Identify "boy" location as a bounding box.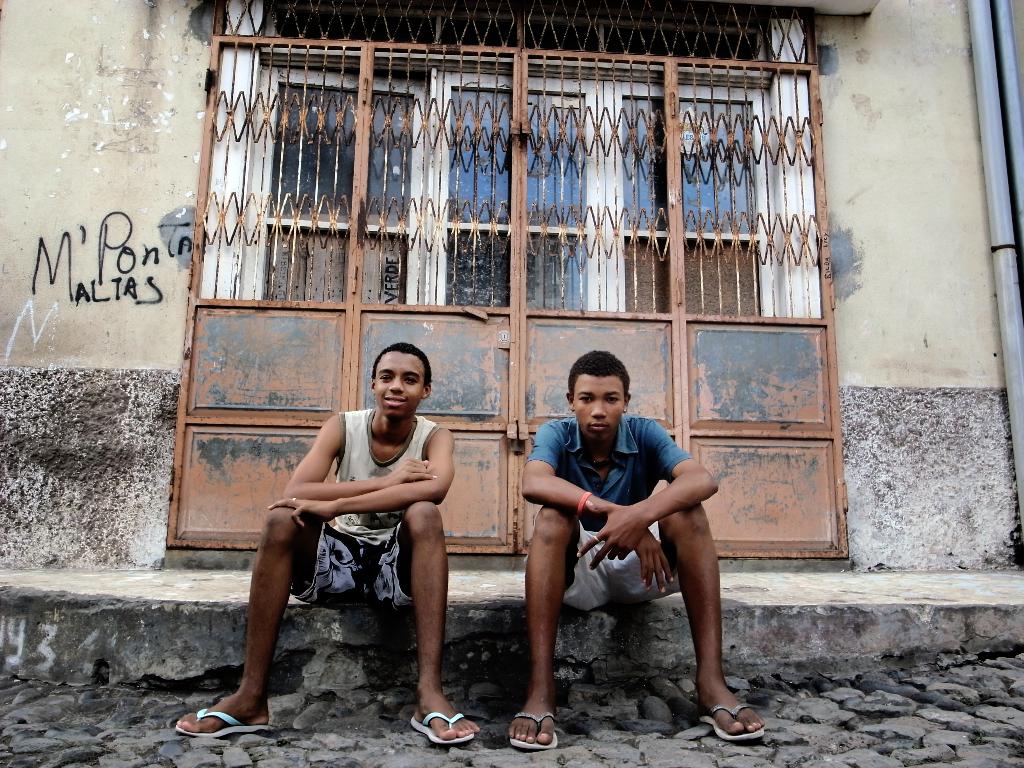
(499,343,743,730).
